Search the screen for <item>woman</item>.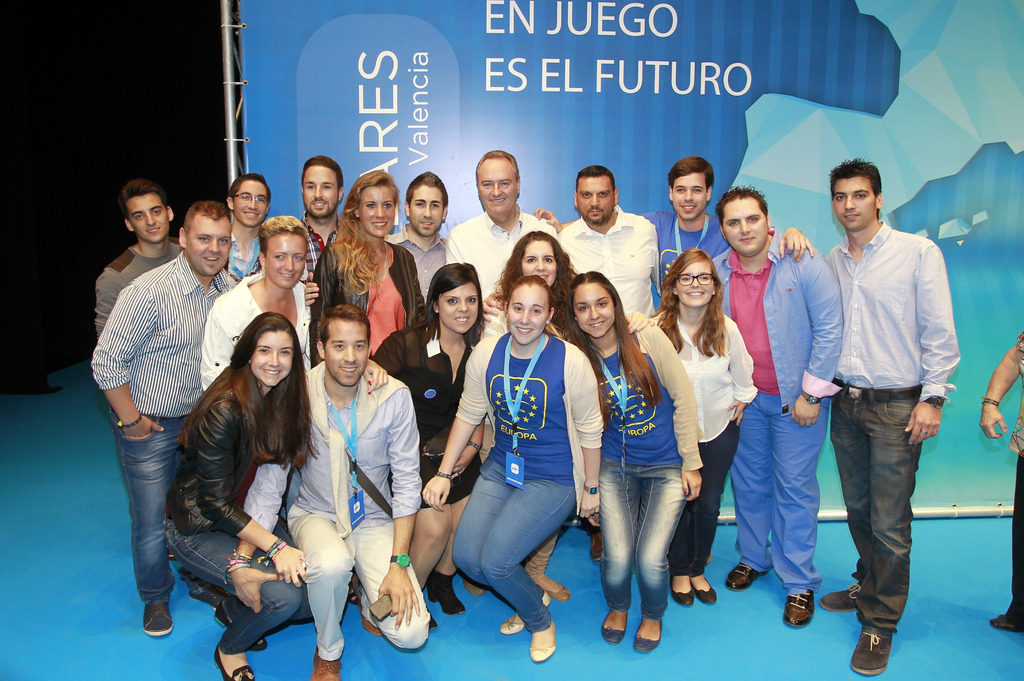
Found at 460:230:653:602.
